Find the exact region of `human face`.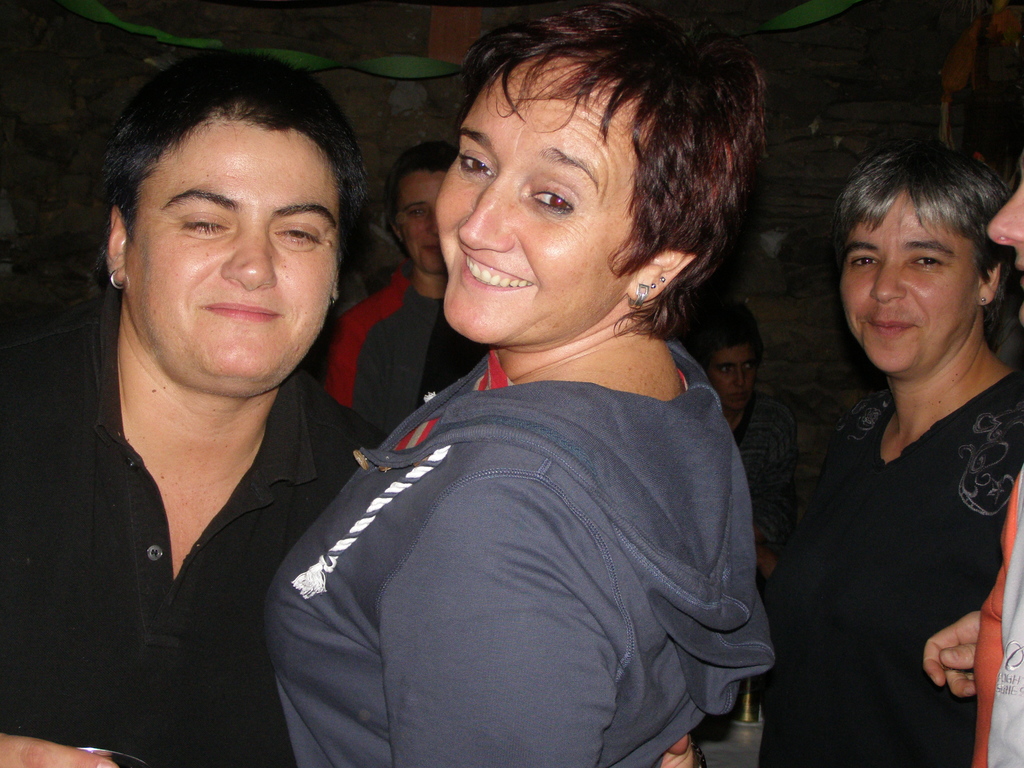
Exact region: pyautogui.locateOnScreen(982, 150, 1023, 326).
